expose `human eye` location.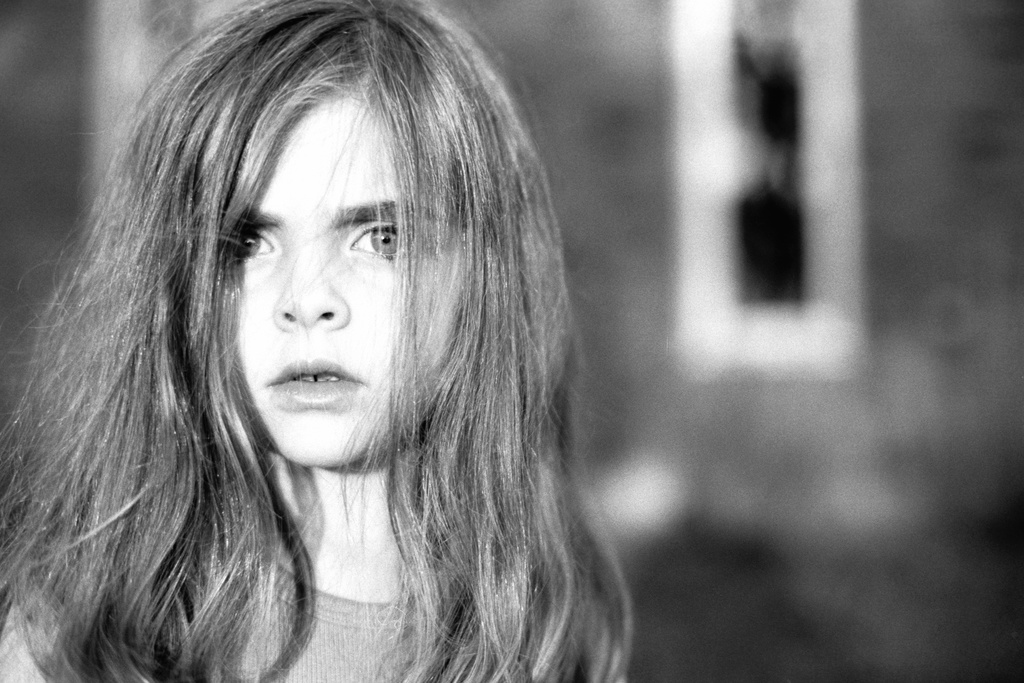
Exposed at select_region(225, 220, 271, 262).
